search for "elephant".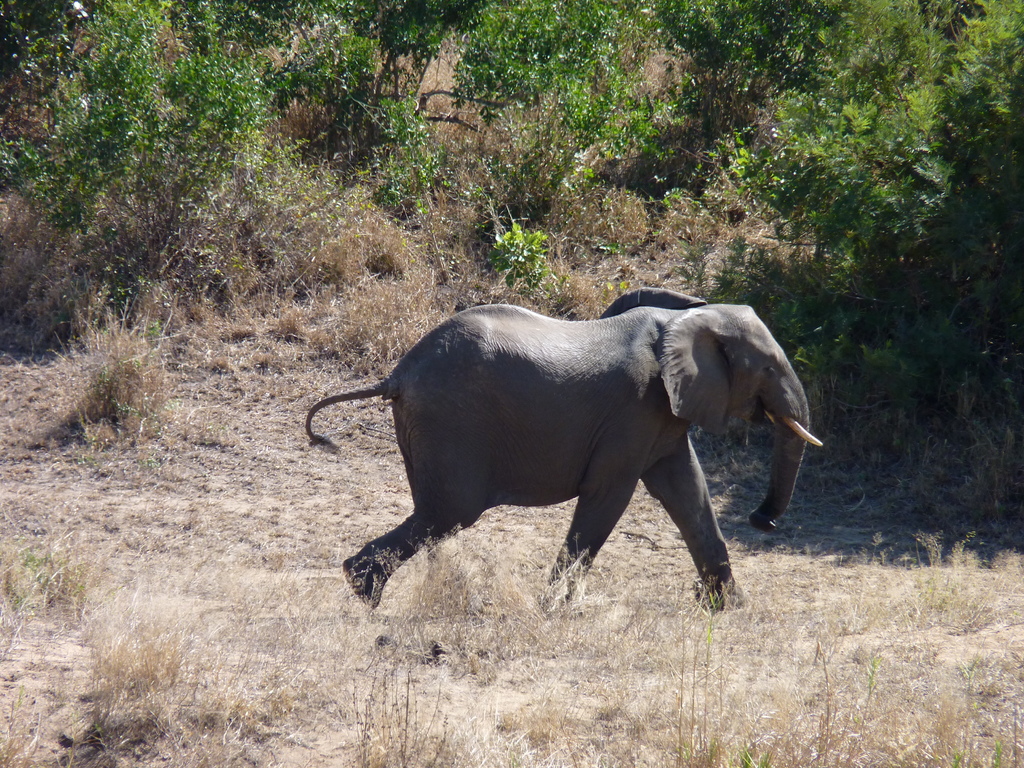
Found at box(303, 287, 820, 616).
